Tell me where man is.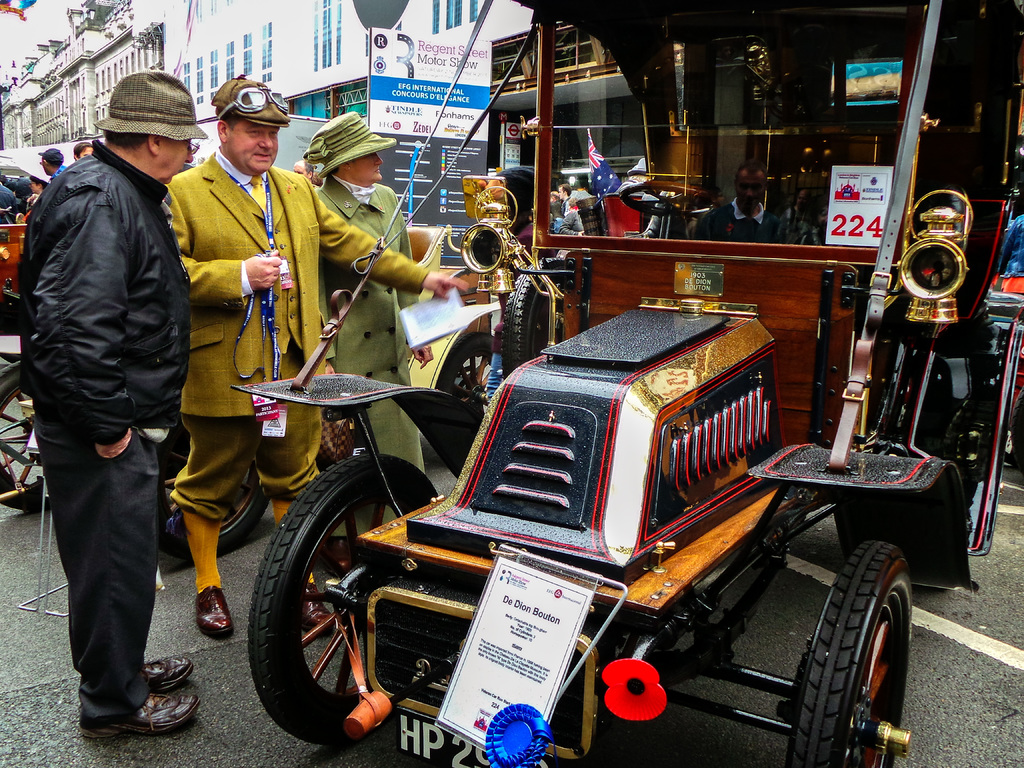
man is at [left=157, top=71, right=472, bottom=640].
